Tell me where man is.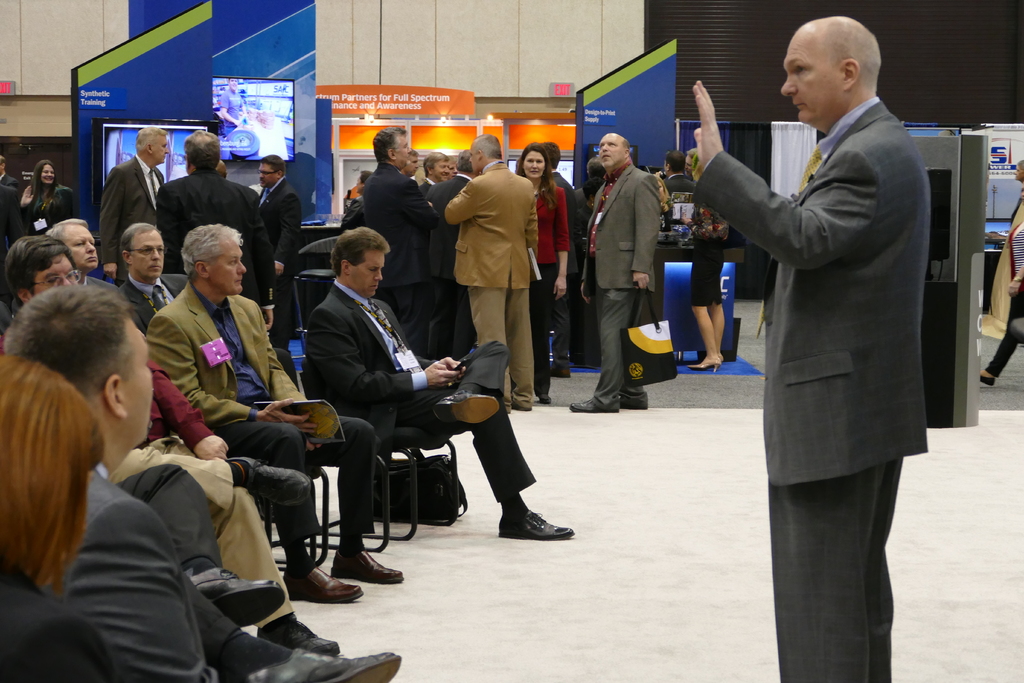
man is at (0,186,33,259).
